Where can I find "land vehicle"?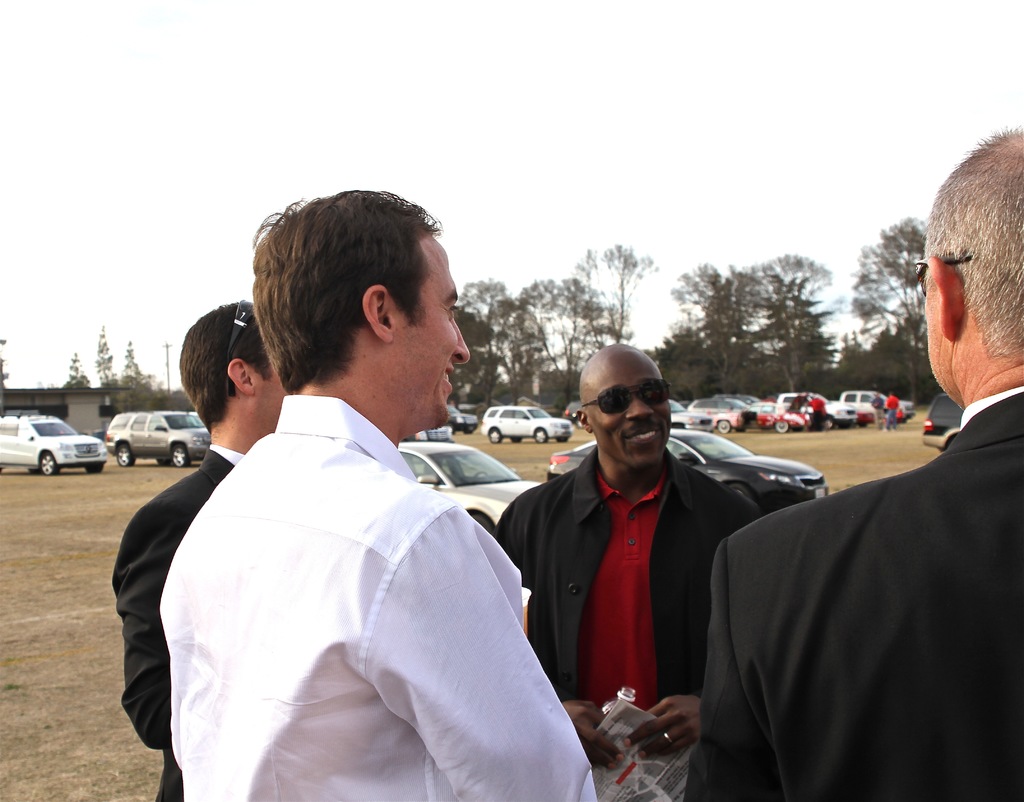
You can find it at (444, 405, 480, 437).
